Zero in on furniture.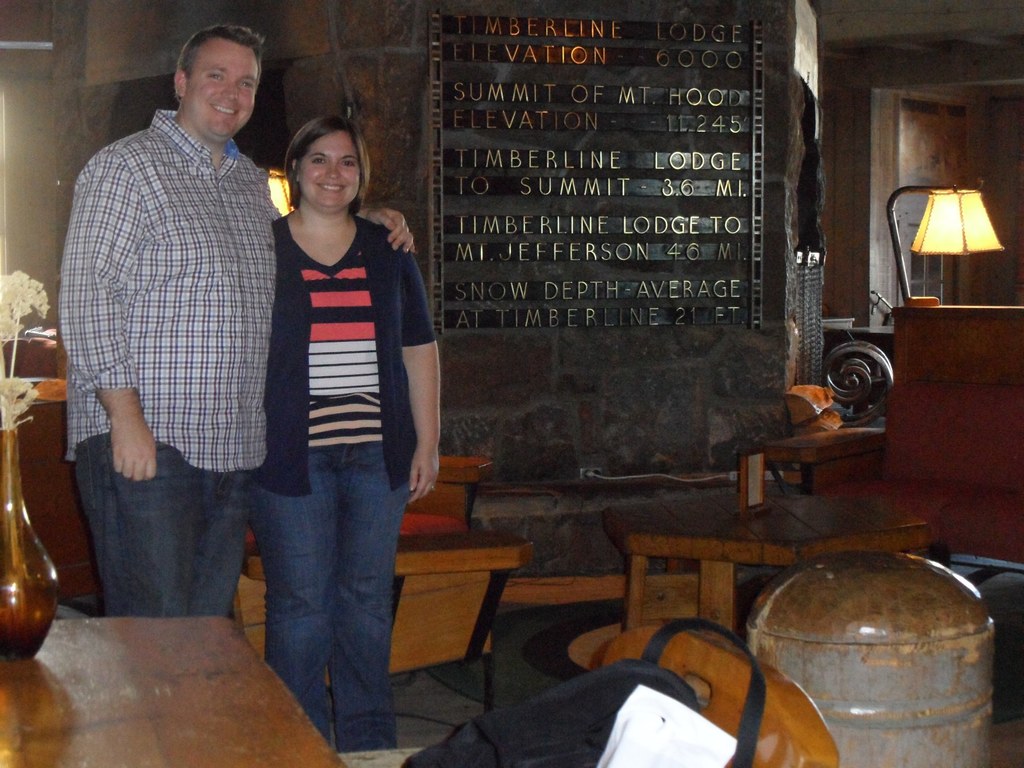
Zeroed in: <box>890,303,1023,563</box>.
